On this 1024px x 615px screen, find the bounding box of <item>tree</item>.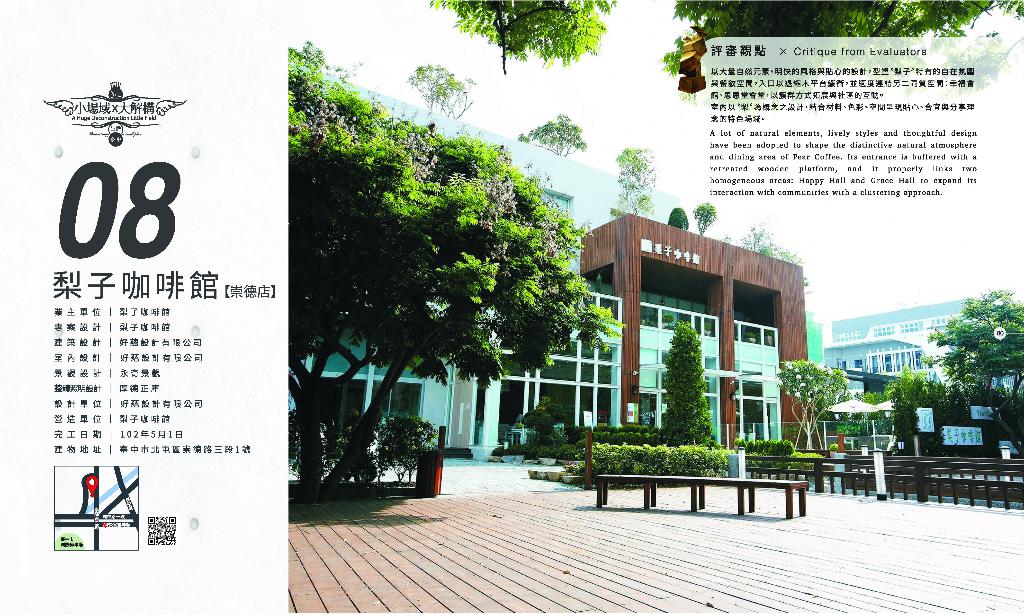
Bounding box: bbox=[780, 356, 851, 444].
